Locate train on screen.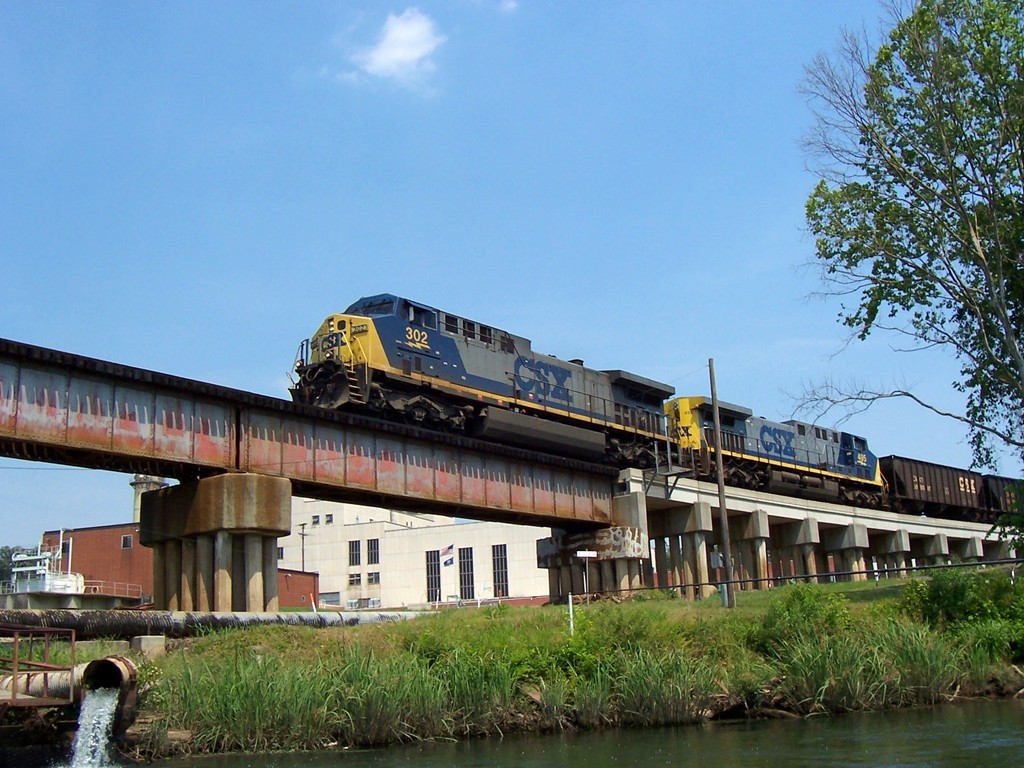
On screen at region(288, 292, 1023, 531).
